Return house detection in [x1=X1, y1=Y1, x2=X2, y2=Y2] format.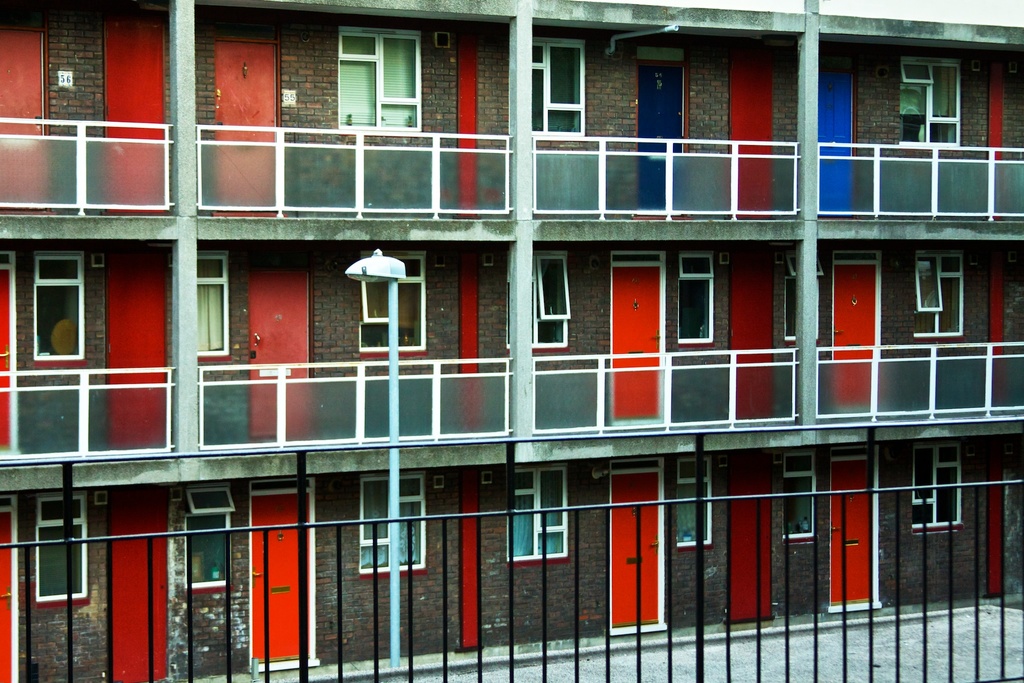
[x1=0, y1=0, x2=1023, y2=682].
